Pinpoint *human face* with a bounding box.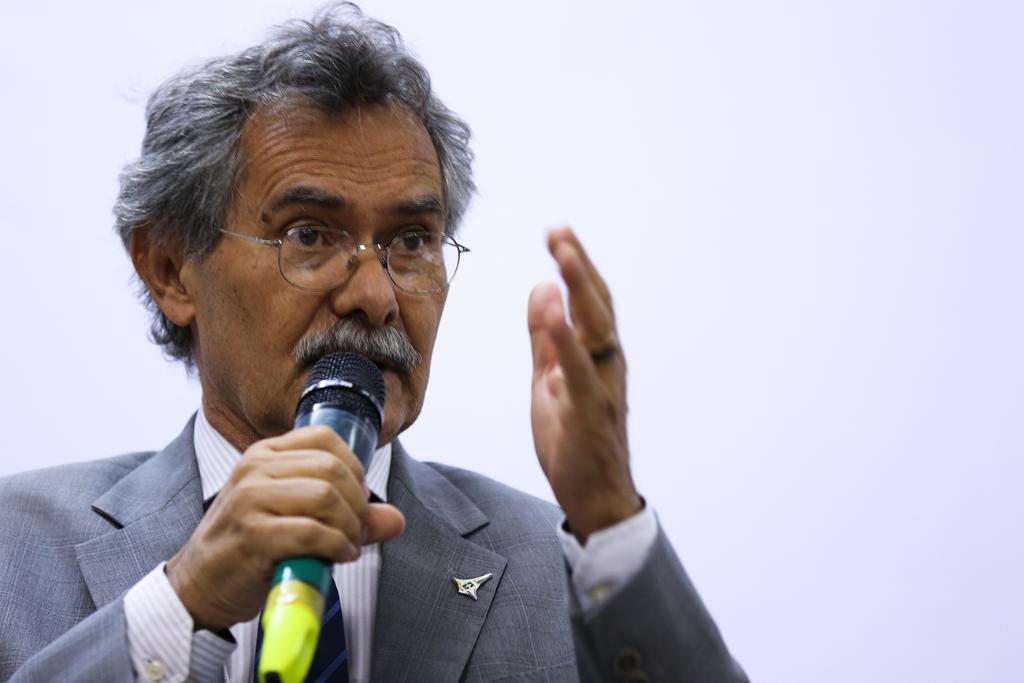
rect(189, 91, 449, 452).
